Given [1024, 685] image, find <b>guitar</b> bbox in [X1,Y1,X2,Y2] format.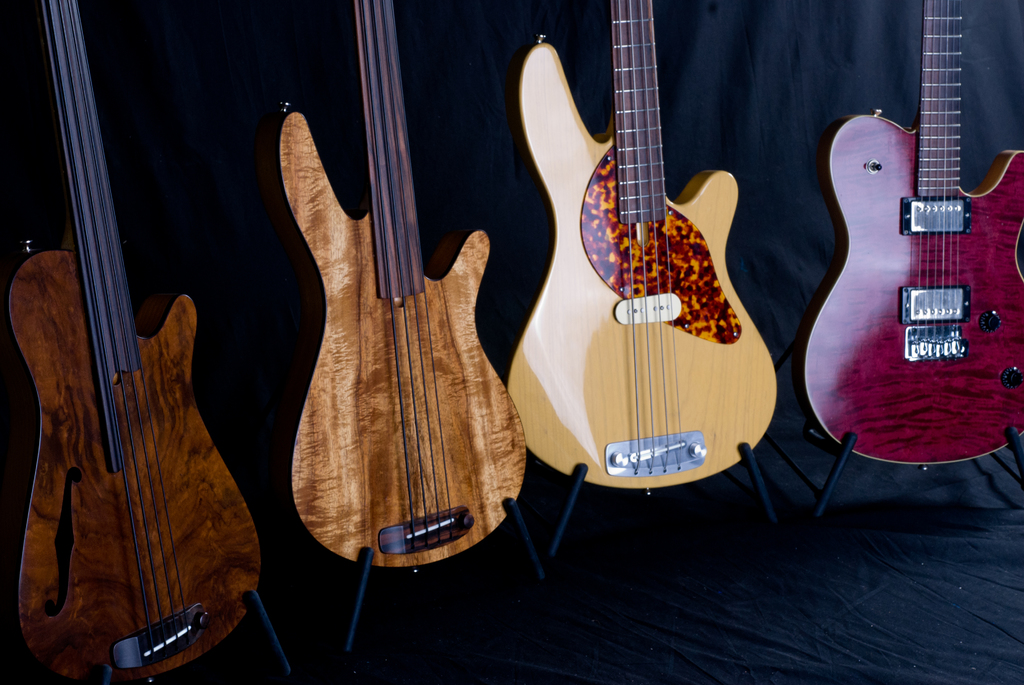
[270,0,527,574].
